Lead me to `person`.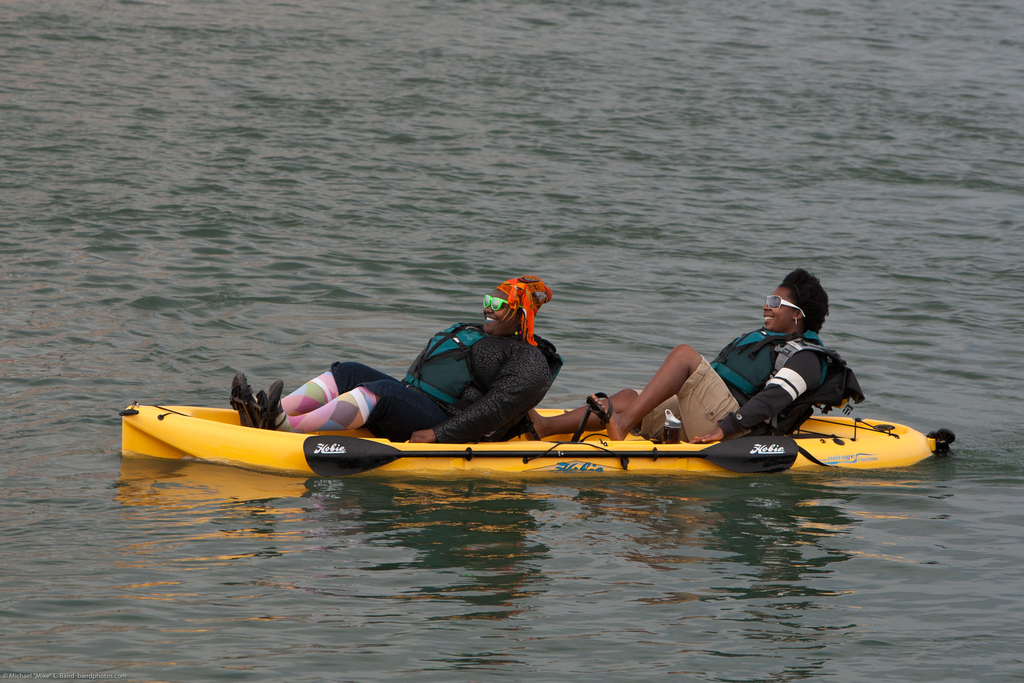
Lead to 528, 261, 833, 444.
